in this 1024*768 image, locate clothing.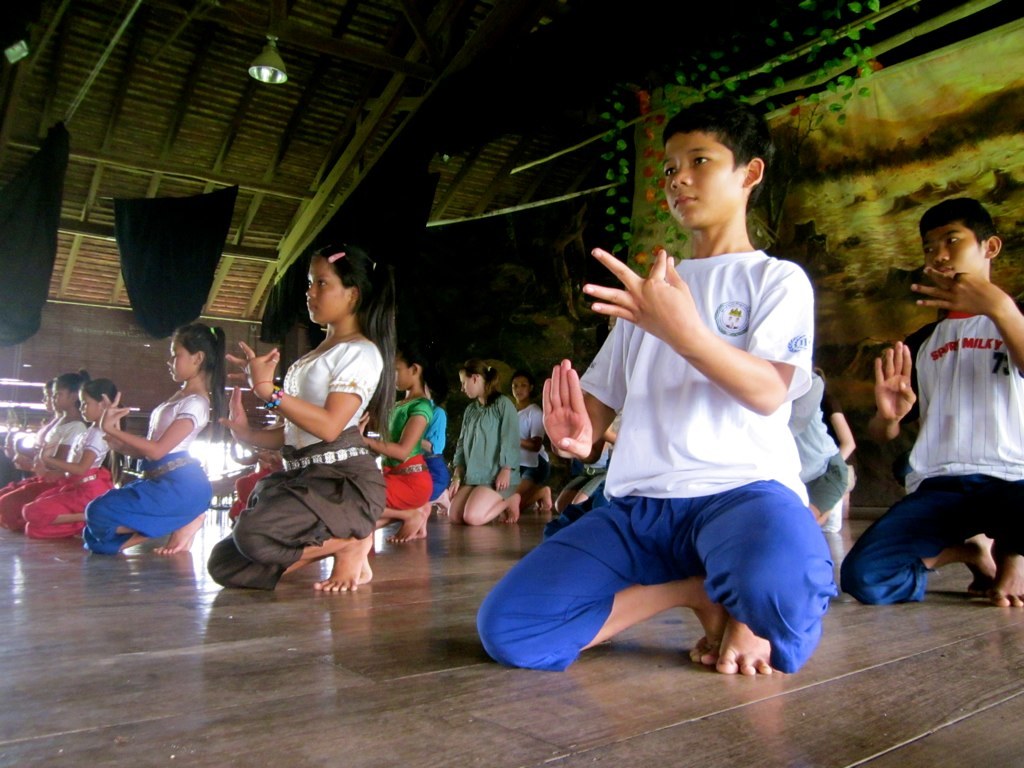
Bounding box: box(524, 210, 829, 633).
